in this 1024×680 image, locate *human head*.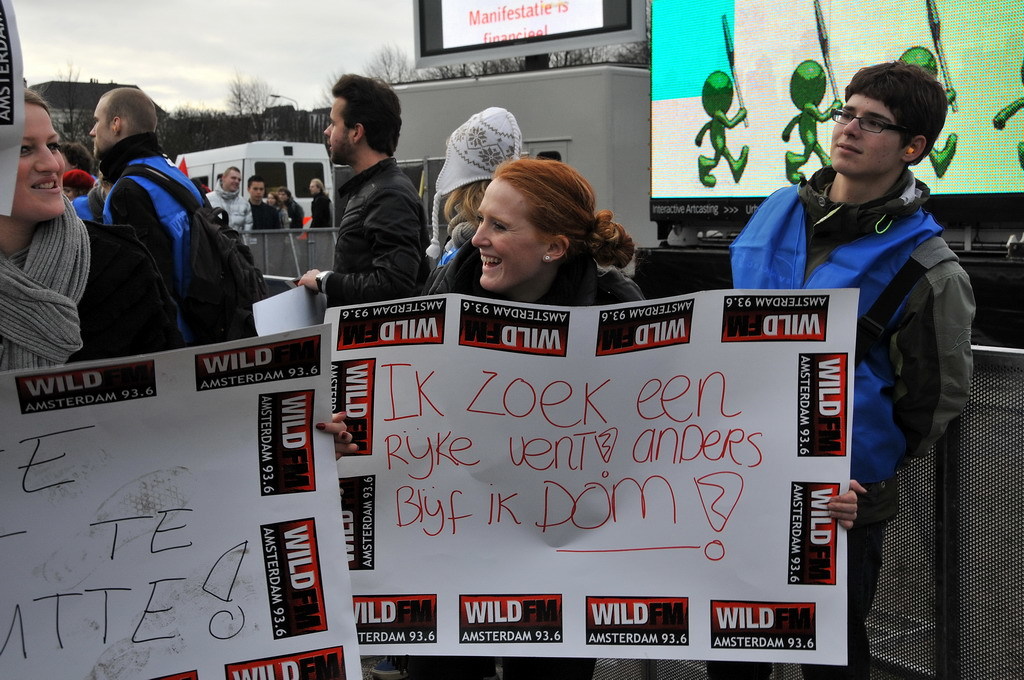
Bounding box: bbox=(0, 87, 64, 223).
